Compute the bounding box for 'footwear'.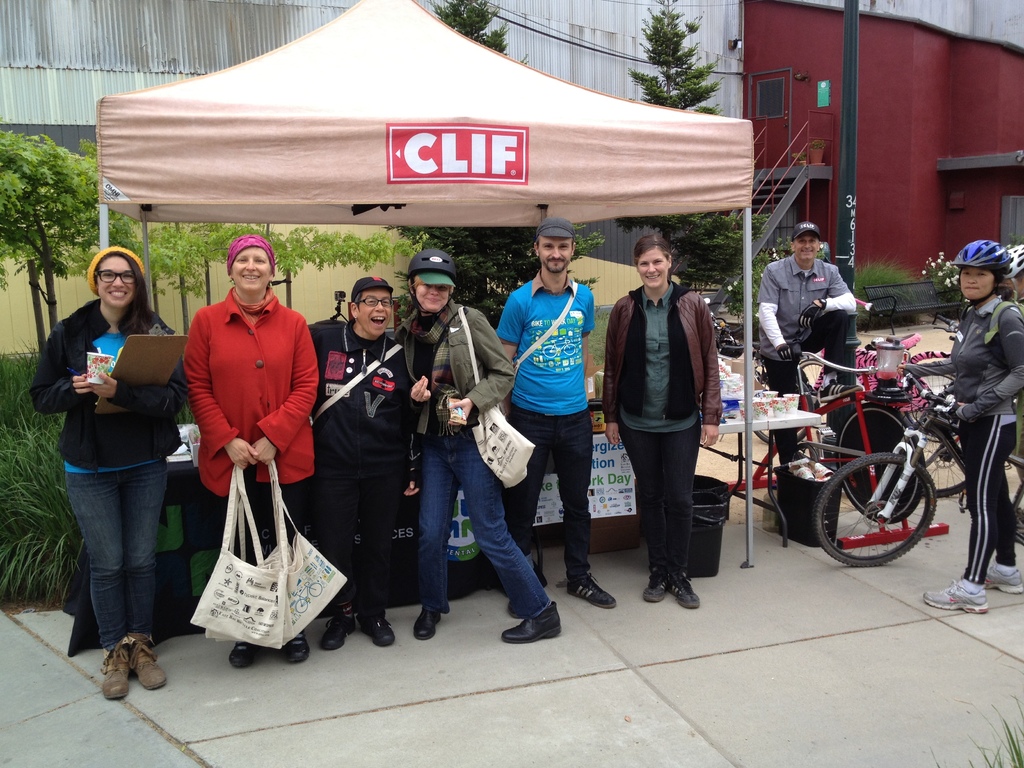
bbox=(985, 563, 1021, 595).
